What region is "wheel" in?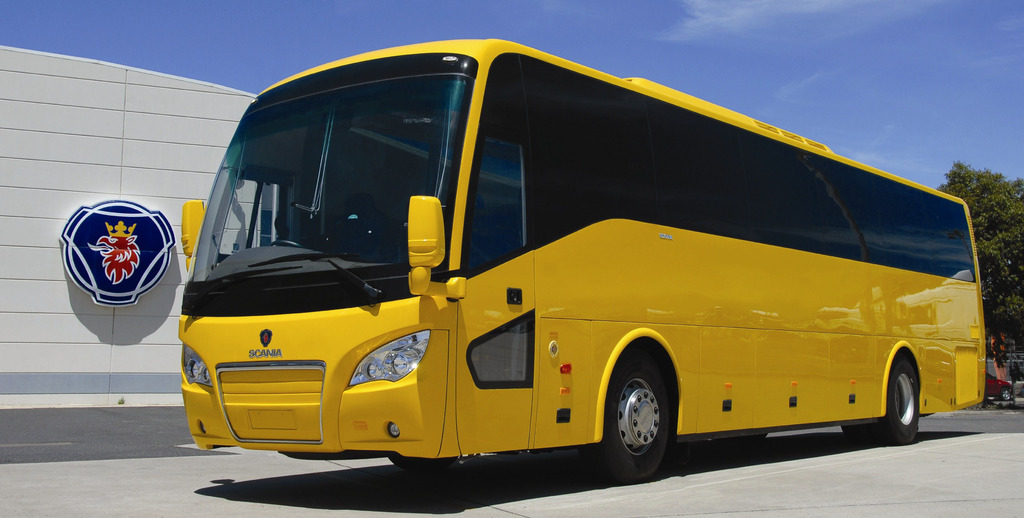
Rect(270, 240, 300, 248).
